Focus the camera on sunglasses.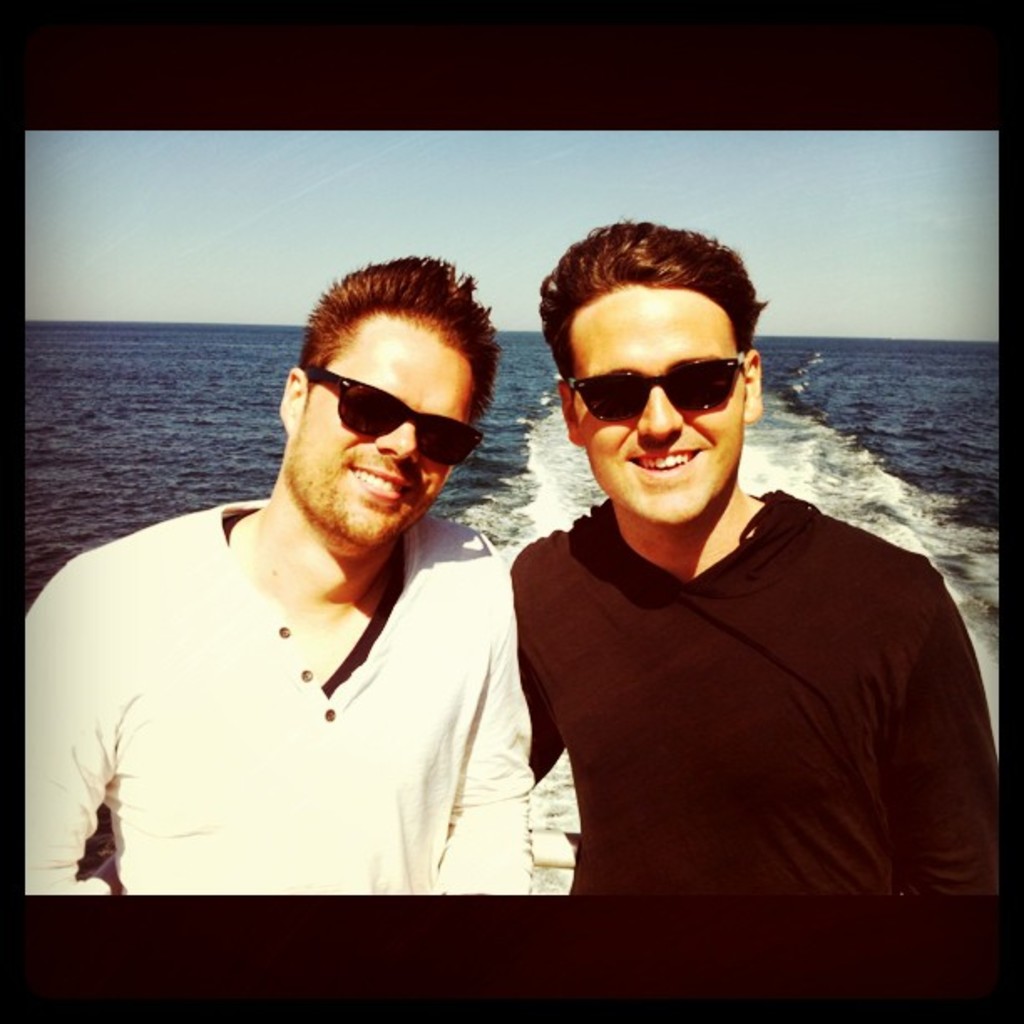
Focus region: <region>571, 358, 746, 422</region>.
